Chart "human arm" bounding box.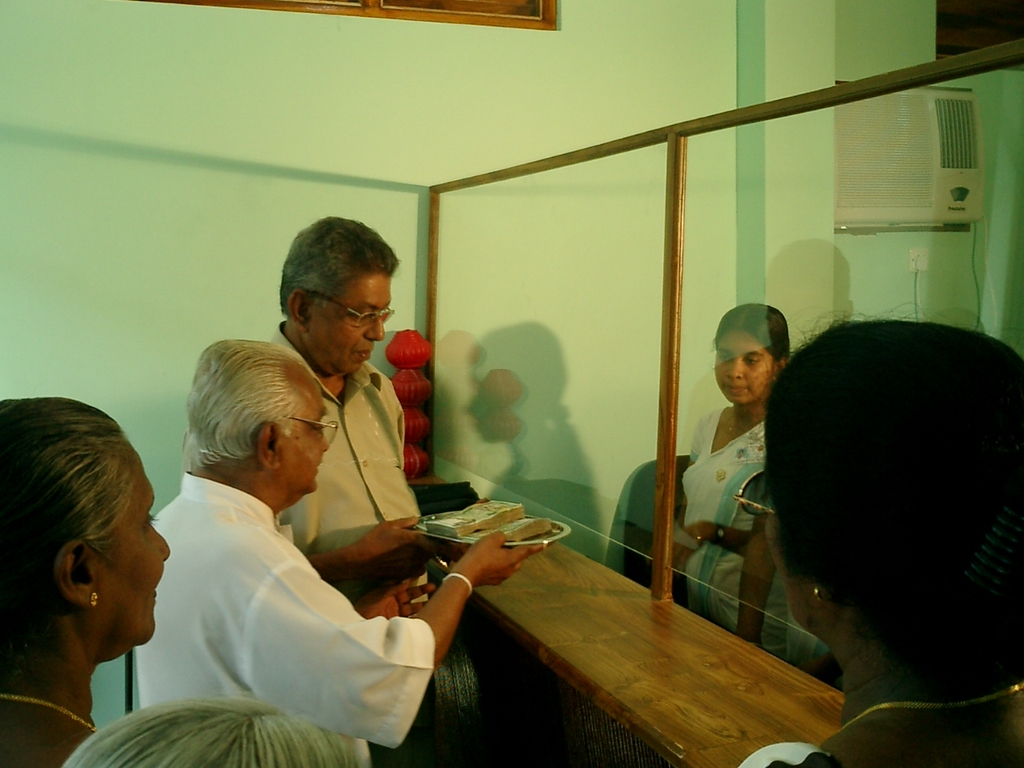
Charted: select_region(313, 518, 466, 600).
